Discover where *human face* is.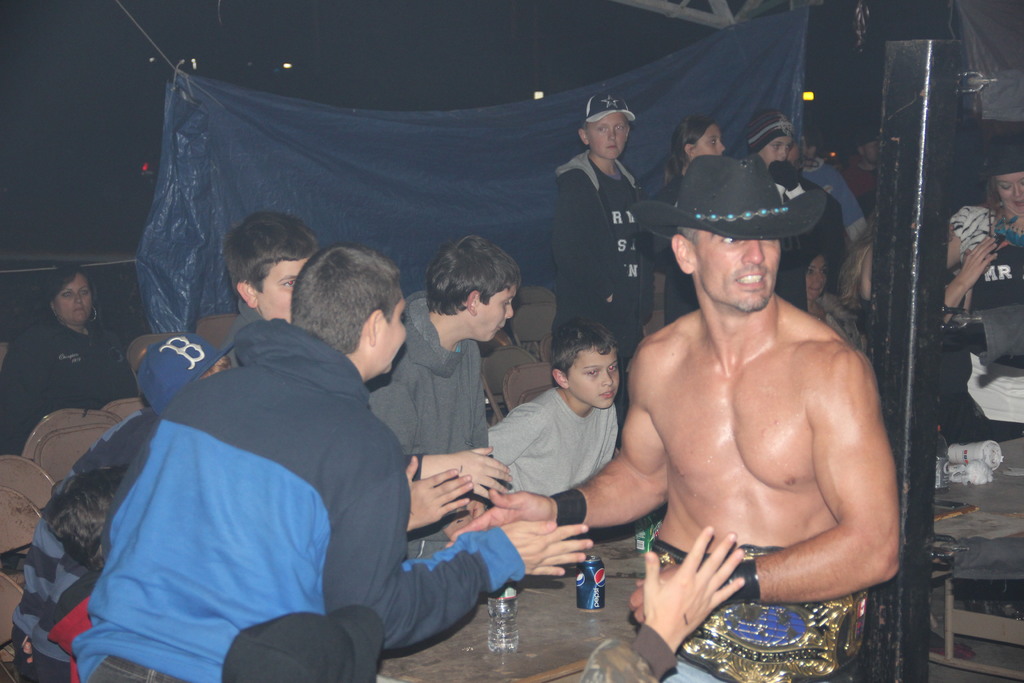
Discovered at BBox(477, 282, 516, 337).
